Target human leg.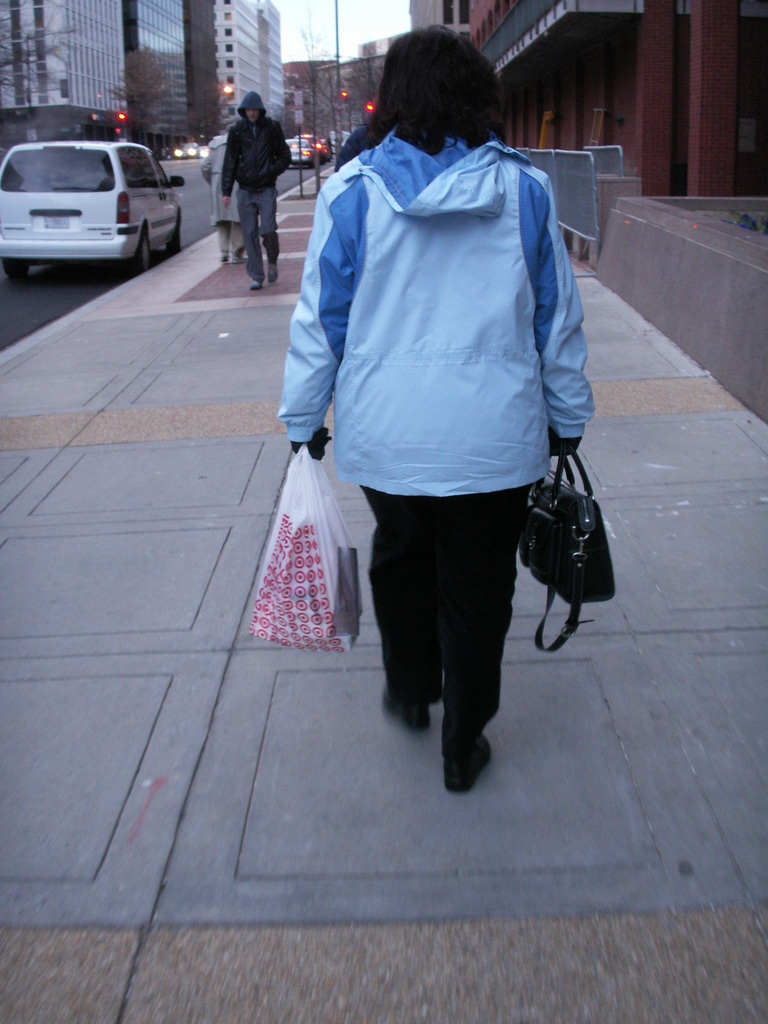
Target region: 365:486:442:729.
